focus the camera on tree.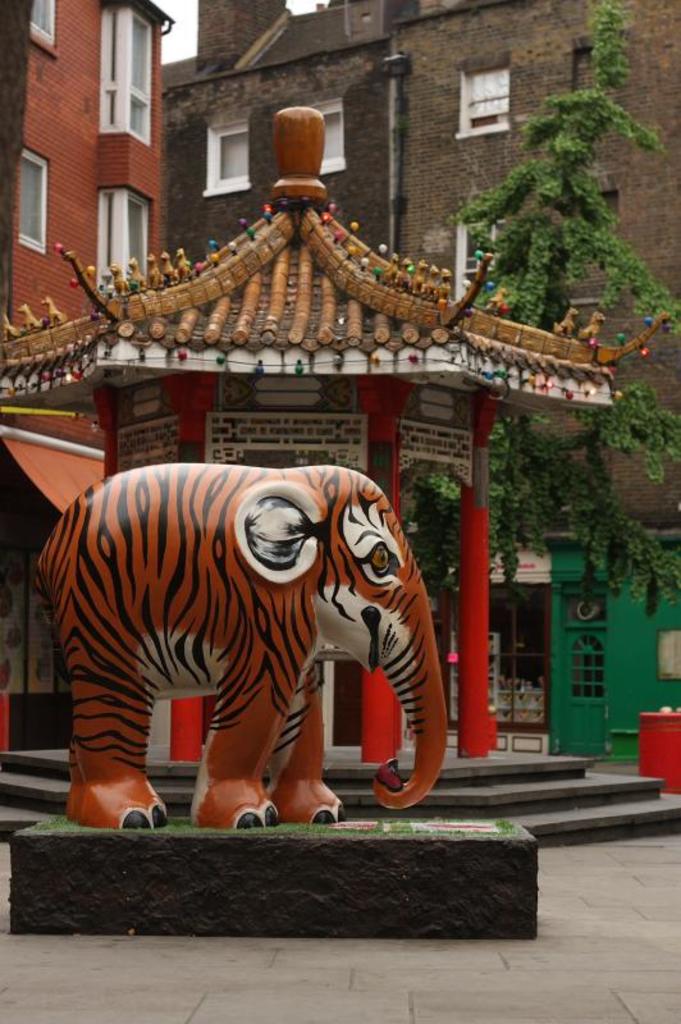
Focus region: x1=401, y1=0, x2=680, y2=714.
